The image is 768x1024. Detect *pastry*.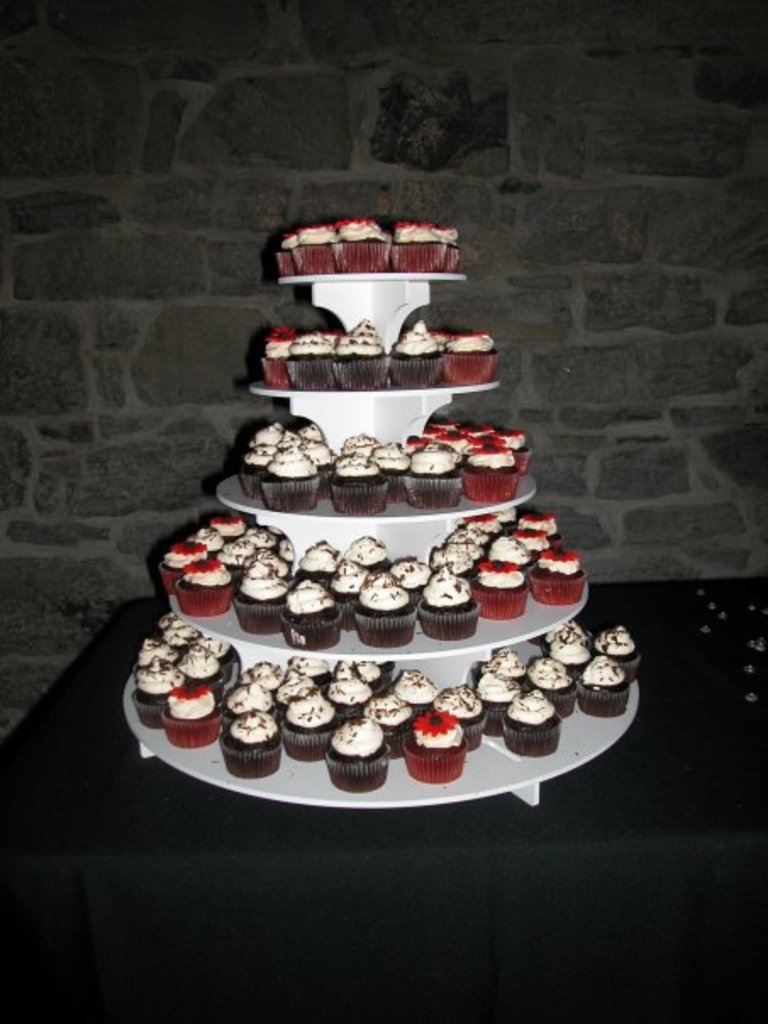
Detection: 281:575:353:649.
